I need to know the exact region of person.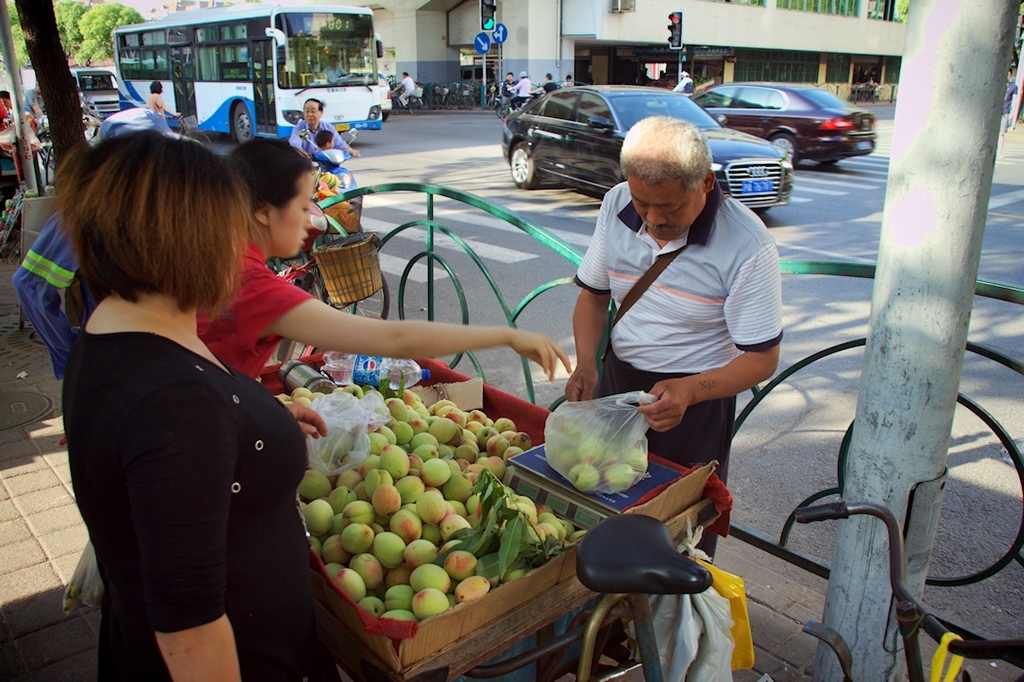
Region: <bbox>56, 124, 410, 681</bbox>.
